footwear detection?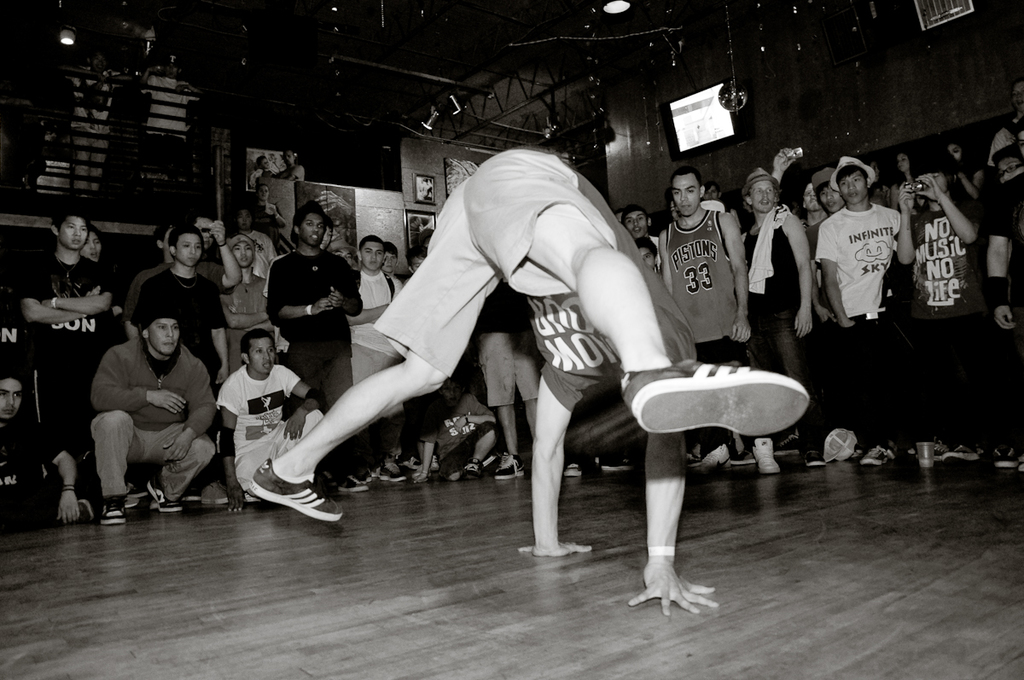
pyautogui.locateOnScreen(148, 476, 184, 514)
